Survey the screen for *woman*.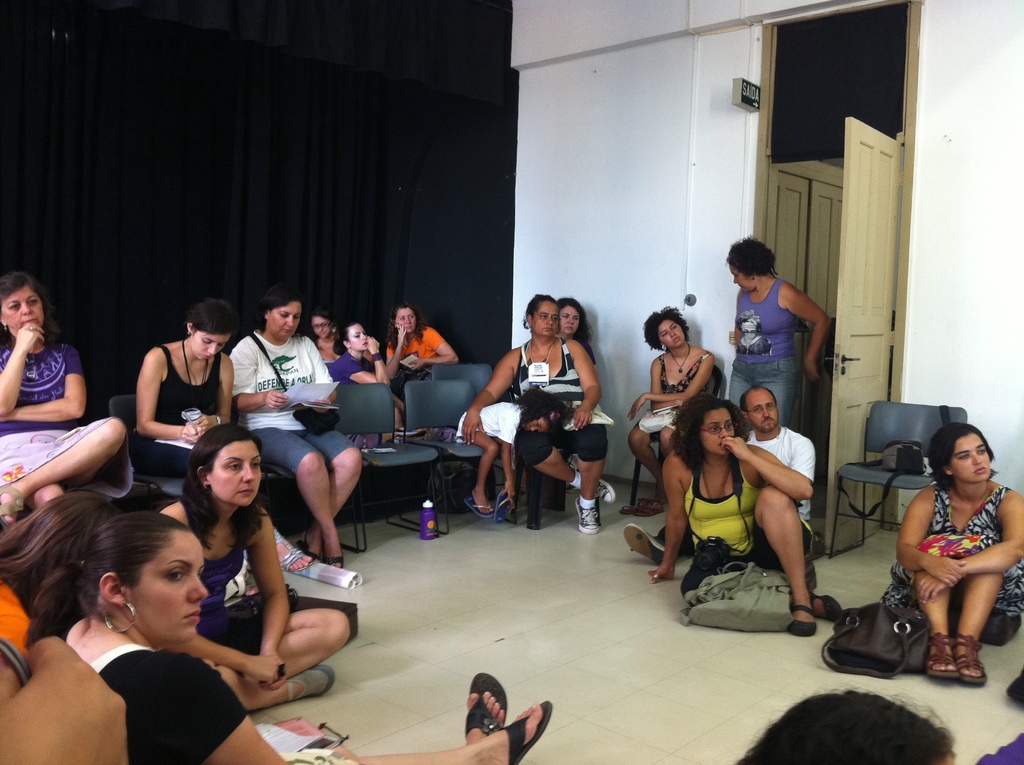
Survey found: crop(0, 273, 124, 522).
